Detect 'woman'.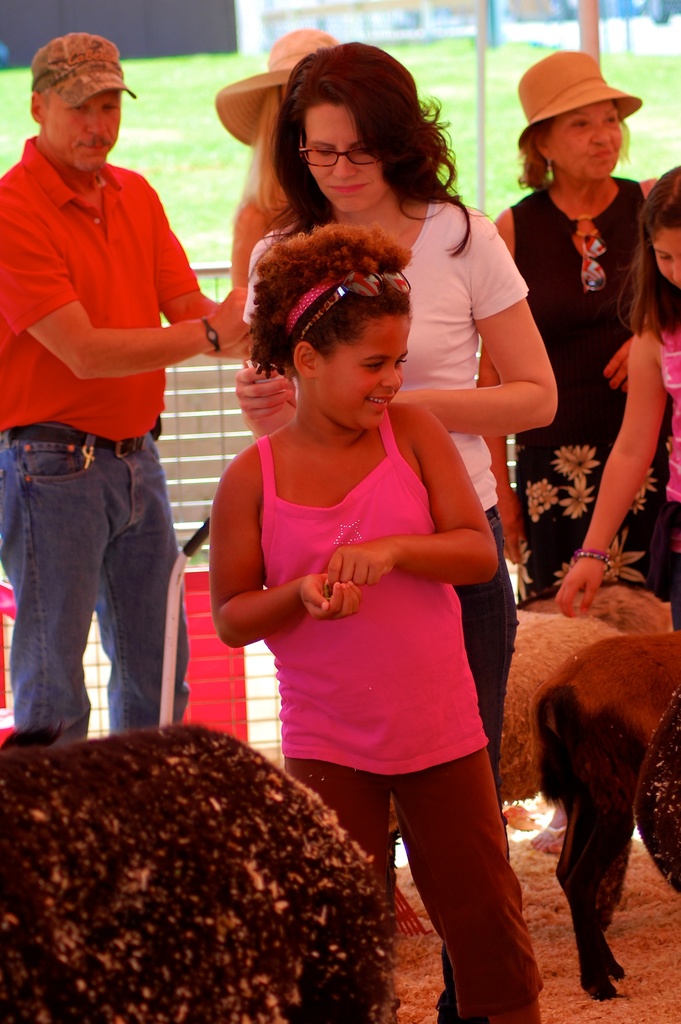
Detected at pyautogui.locateOnScreen(234, 40, 561, 1023).
